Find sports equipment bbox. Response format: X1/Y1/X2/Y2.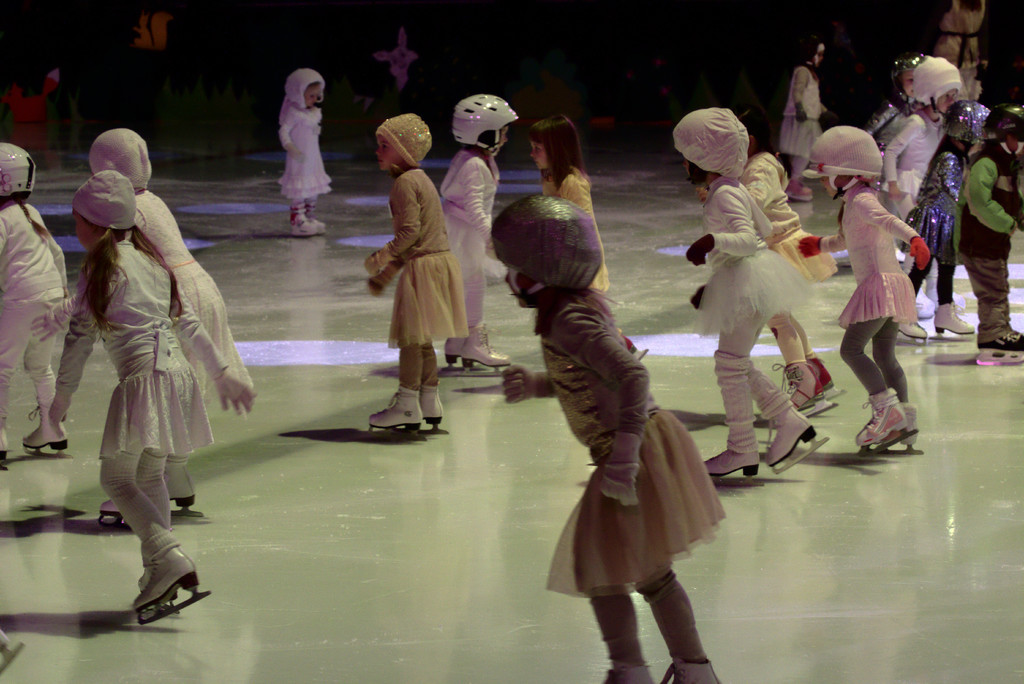
703/448/763/485.
